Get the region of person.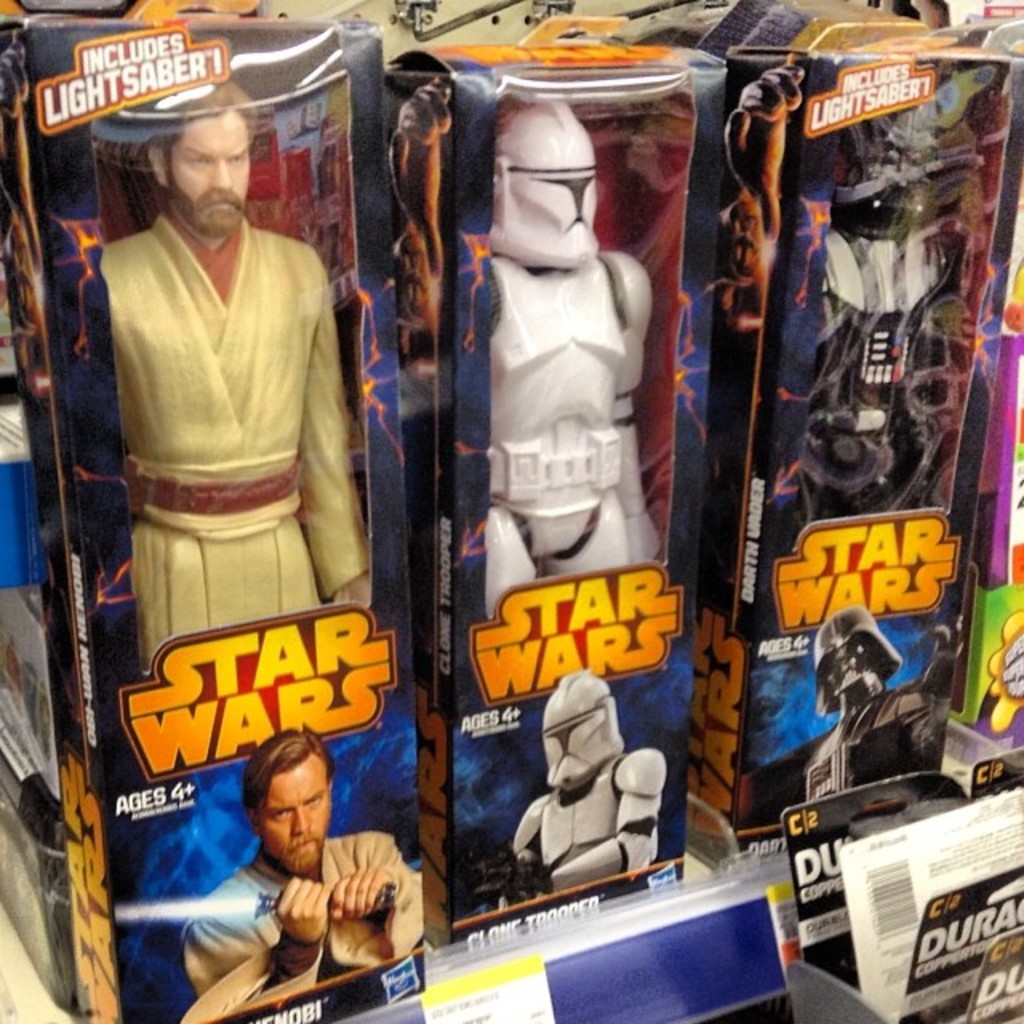
<region>59, 138, 382, 979</region>.
